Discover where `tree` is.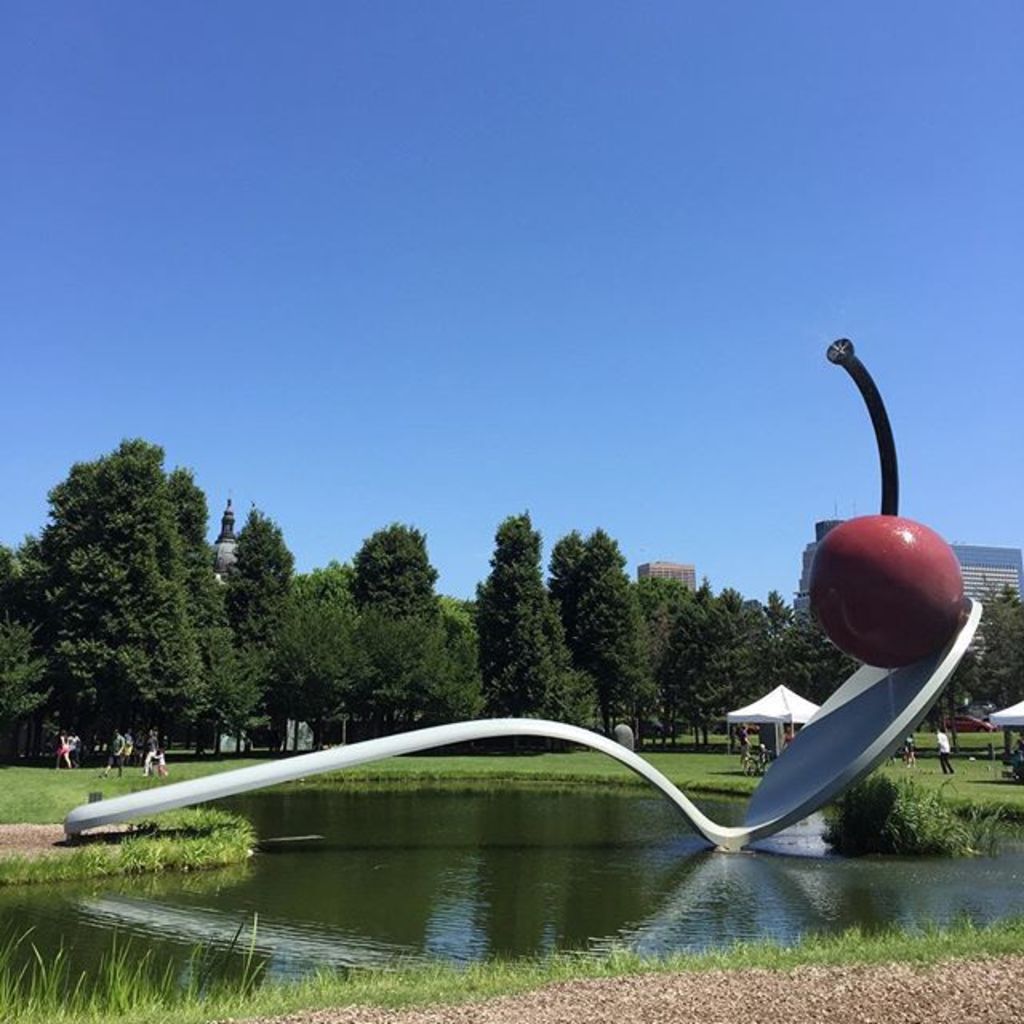
Discovered at (571, 522, 666, 744).
